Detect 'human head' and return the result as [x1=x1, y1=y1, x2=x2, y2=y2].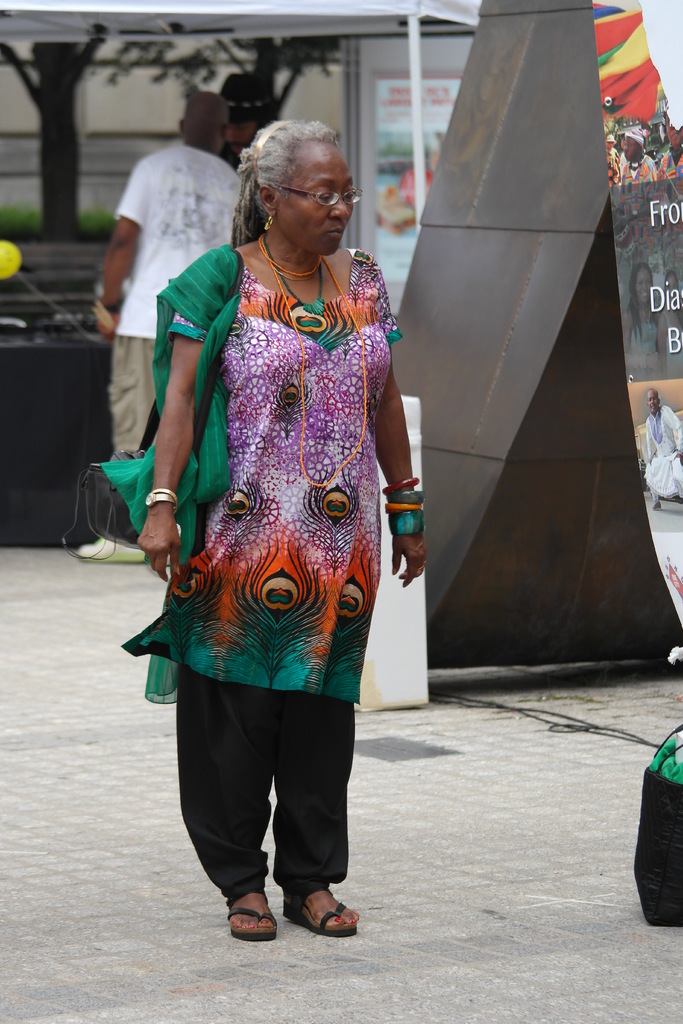
[x1=225, y1=75, x2=263, y2=148].
